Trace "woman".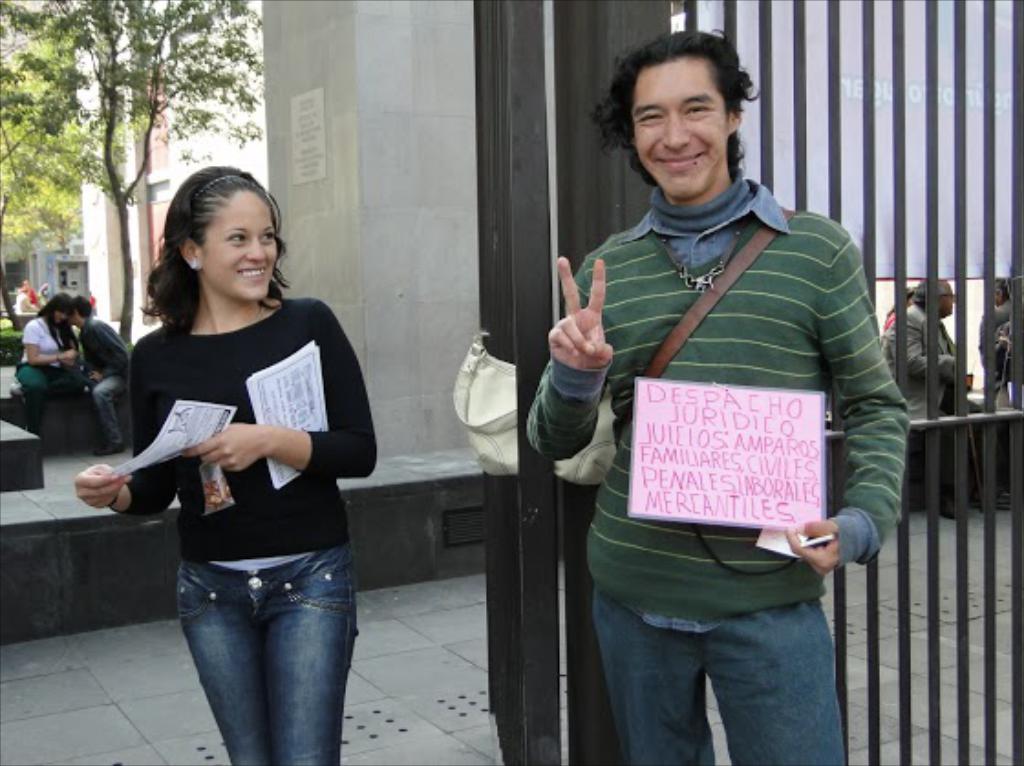
Traced to bbox=[102, 166, 373, 765].
